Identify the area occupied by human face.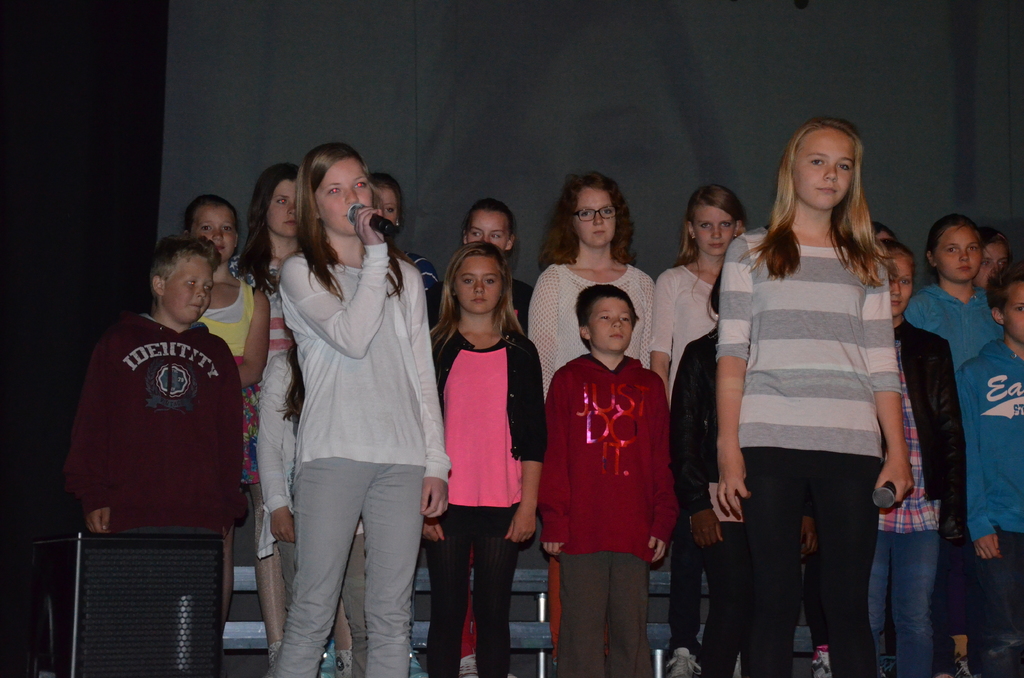
Area: Rect(791, 125, 860, 213).
